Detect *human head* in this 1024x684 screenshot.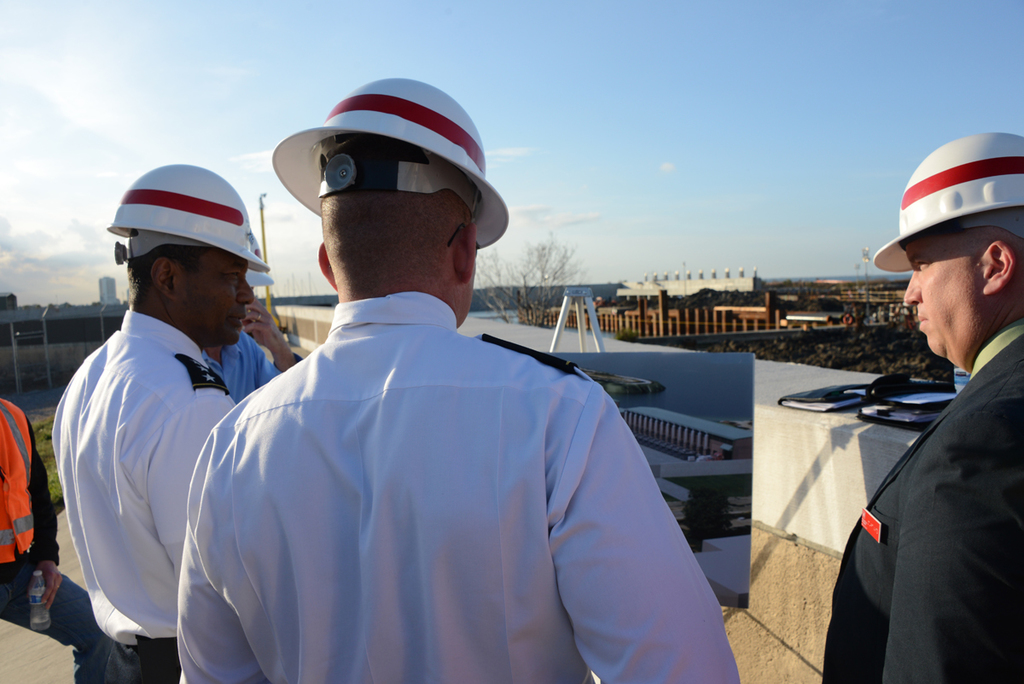
Detection: bbox=(310, 134, 496, 281).
